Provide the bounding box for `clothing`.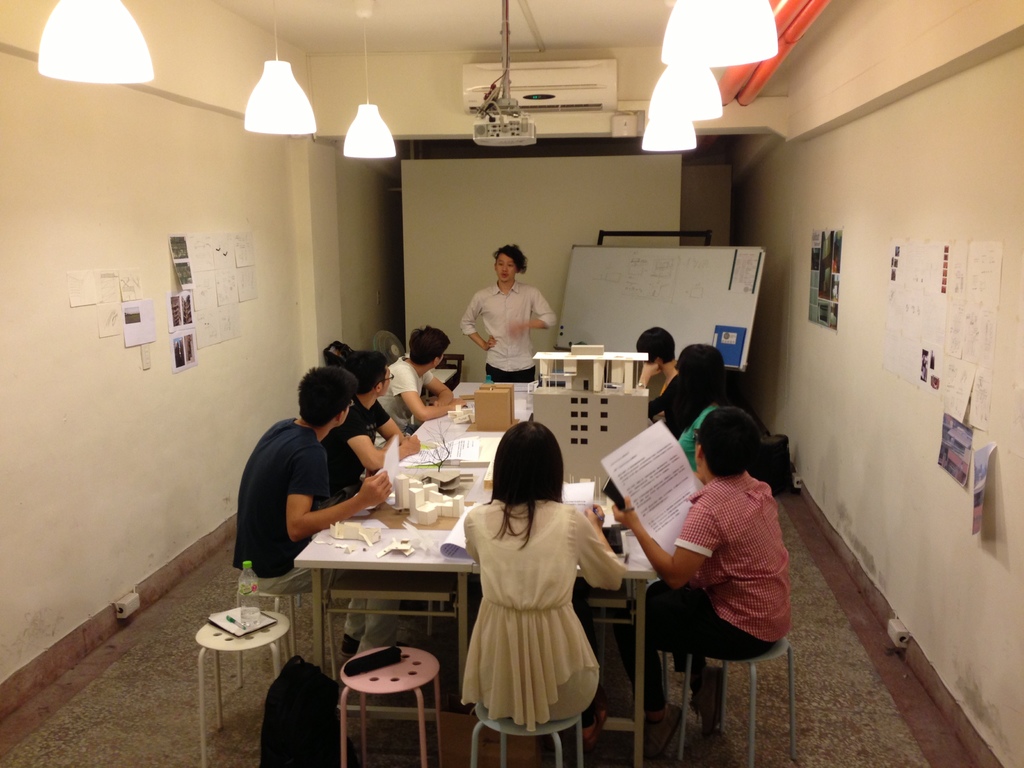
451:500:616:728.
